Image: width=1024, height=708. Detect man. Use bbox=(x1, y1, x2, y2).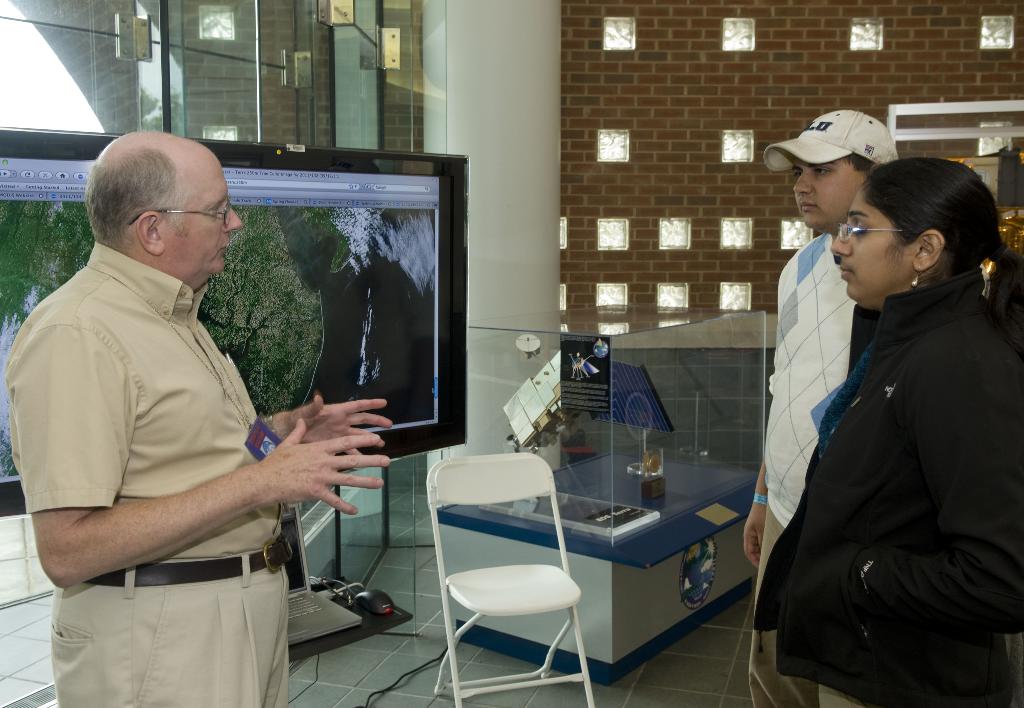
bbox=(735, 106, 901, 707).
